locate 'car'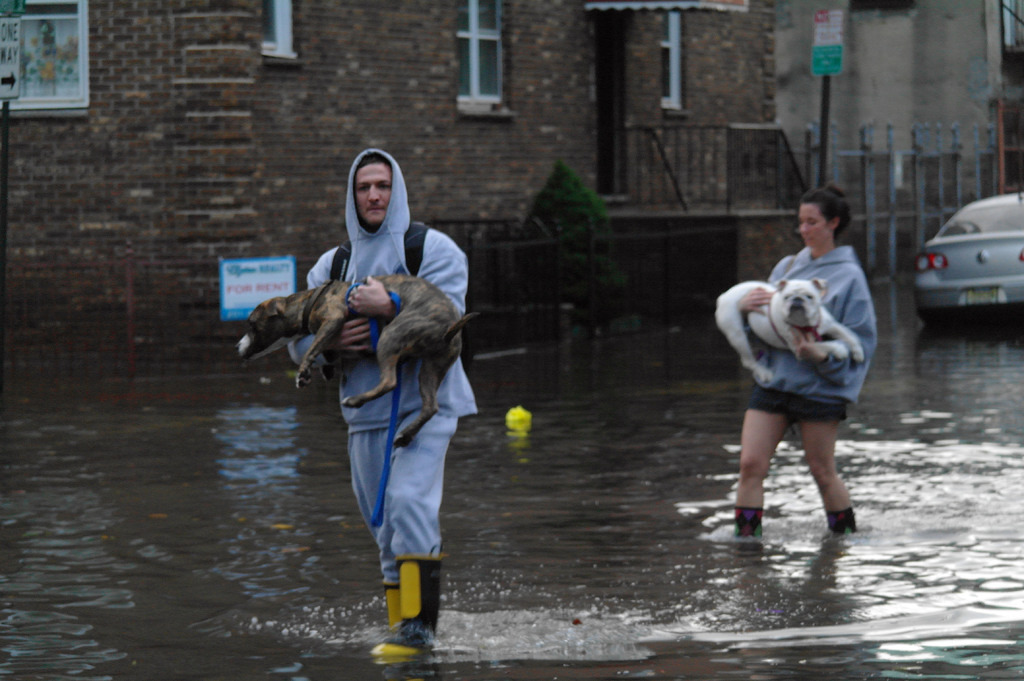
l=905, t=188, r=1022, b=340
